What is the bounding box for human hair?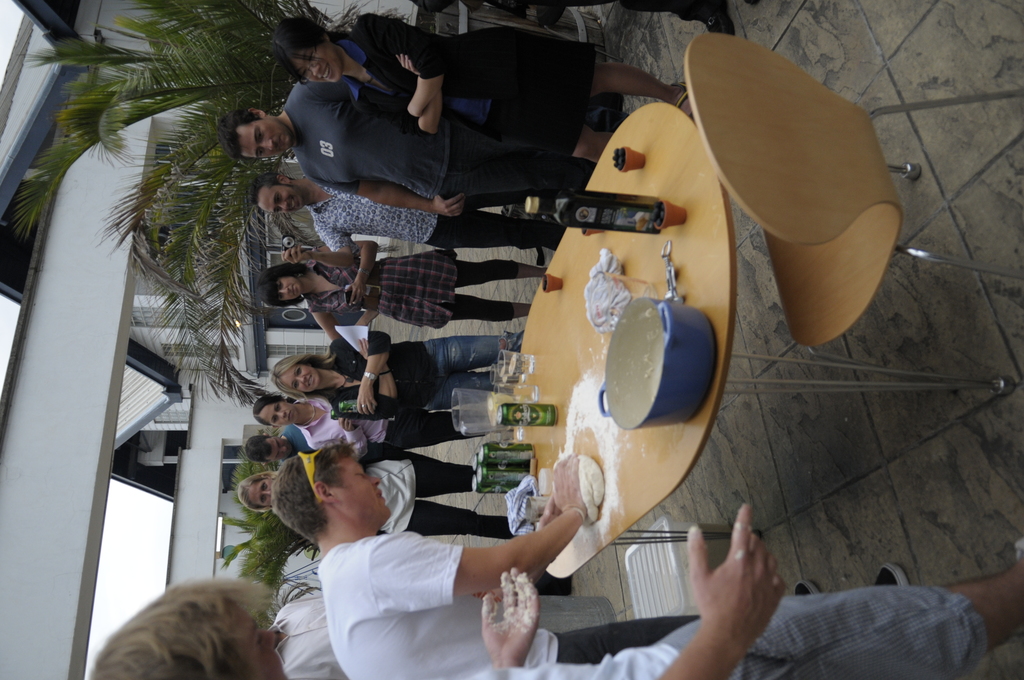
region(268, 353, 336, 406).
